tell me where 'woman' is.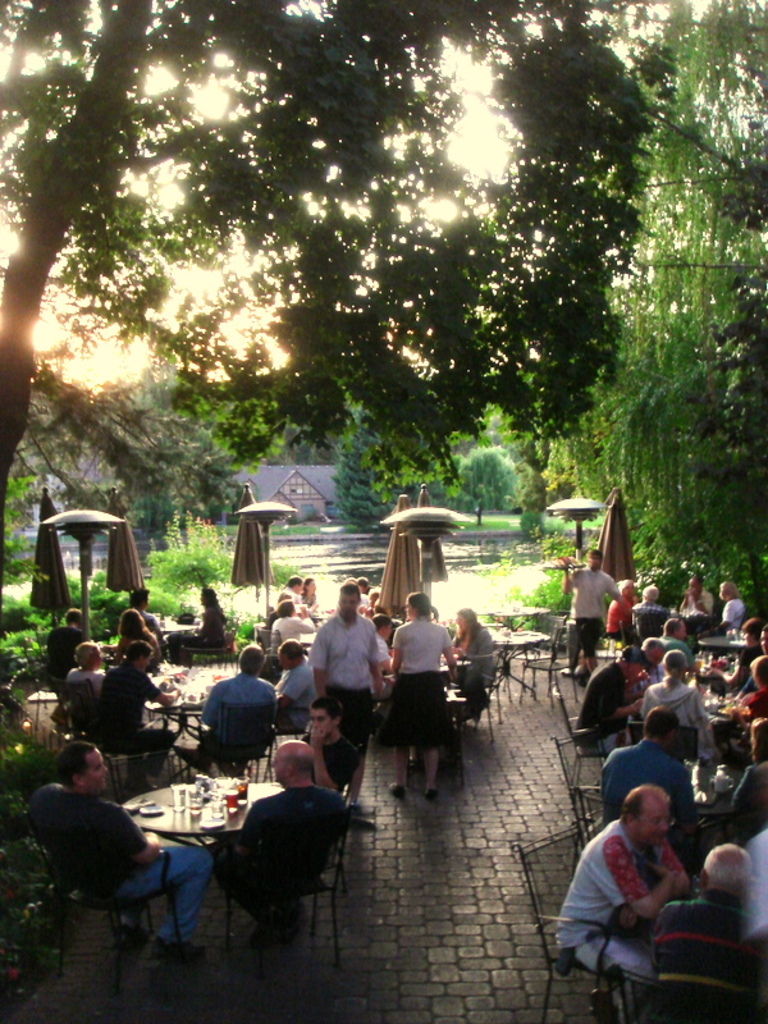
'woman' is at Rect(104, 602, 165, 659).
